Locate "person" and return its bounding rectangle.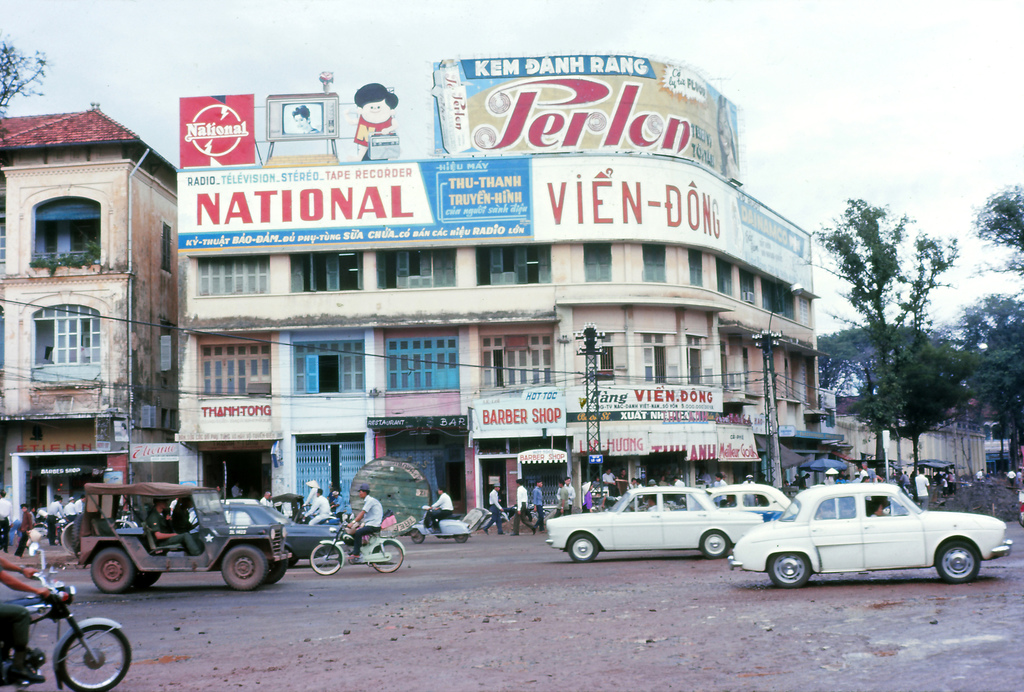
[x1=346, y1=482, x2=381, y2=558].
